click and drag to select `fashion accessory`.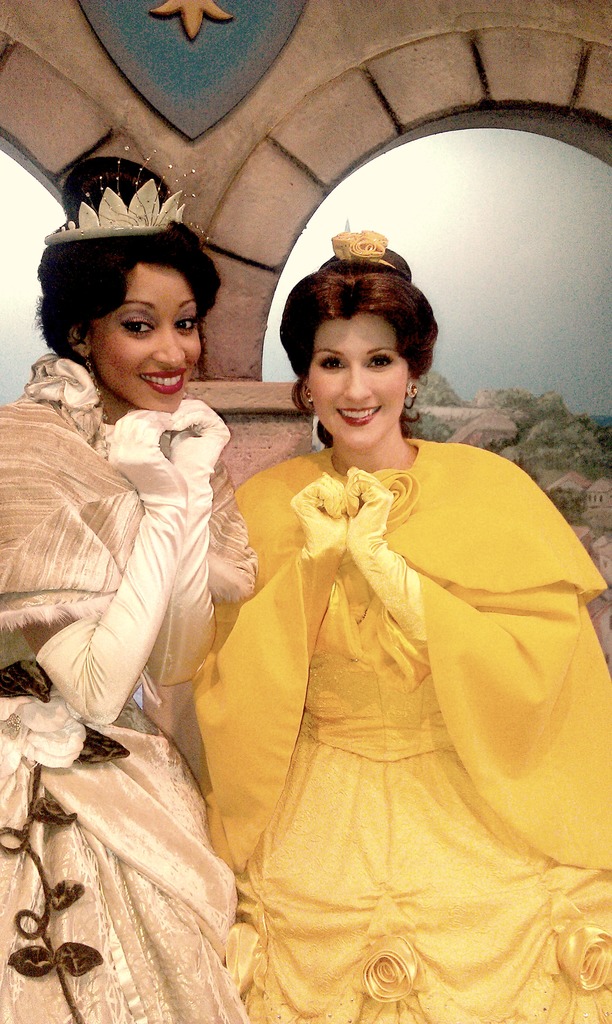
Selection: x1=4, y1=712, x2=23, y2=736.
